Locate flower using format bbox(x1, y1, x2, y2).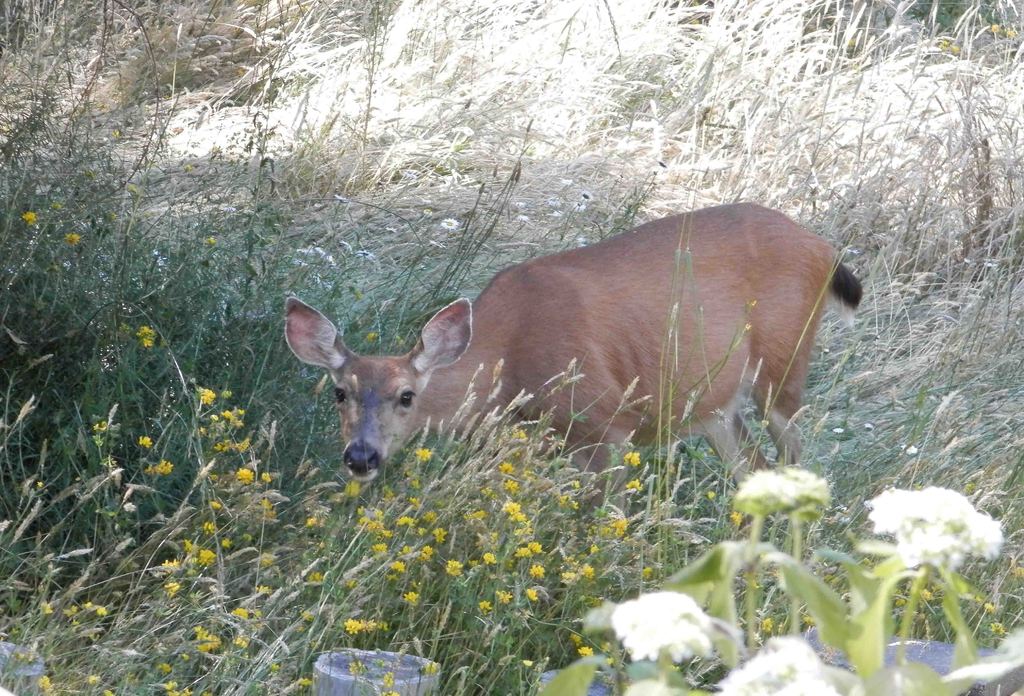
bbox(115, 320, 125, 344).
